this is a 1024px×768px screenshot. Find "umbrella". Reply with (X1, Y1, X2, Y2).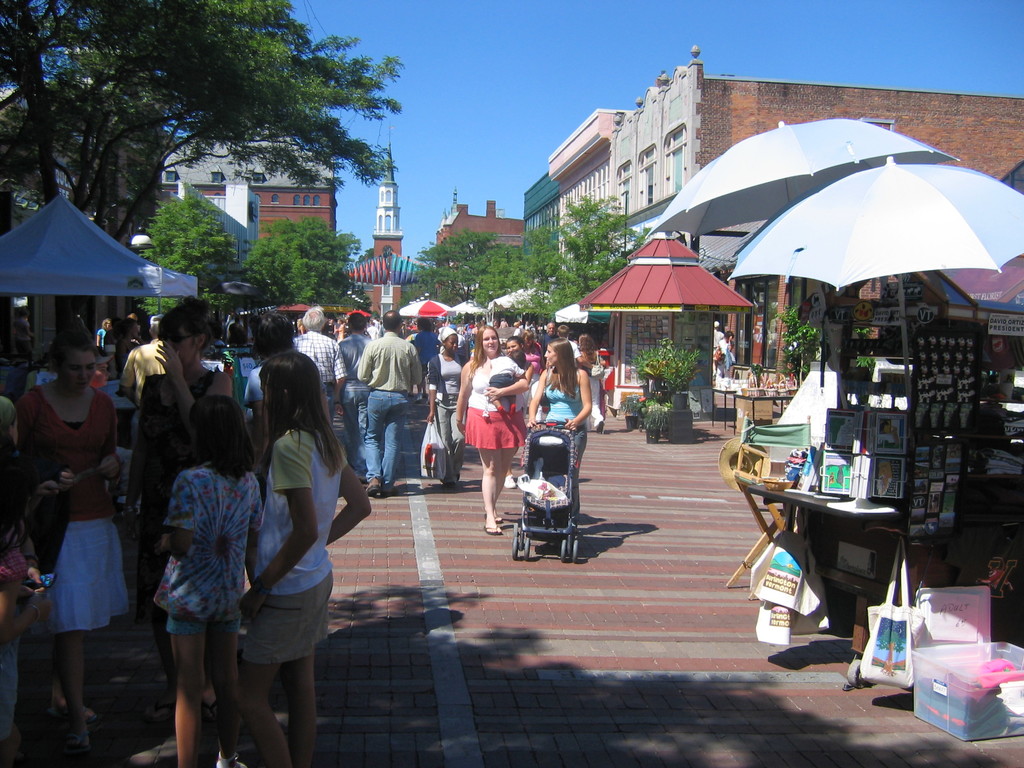
(493, 289, 554, 325).
